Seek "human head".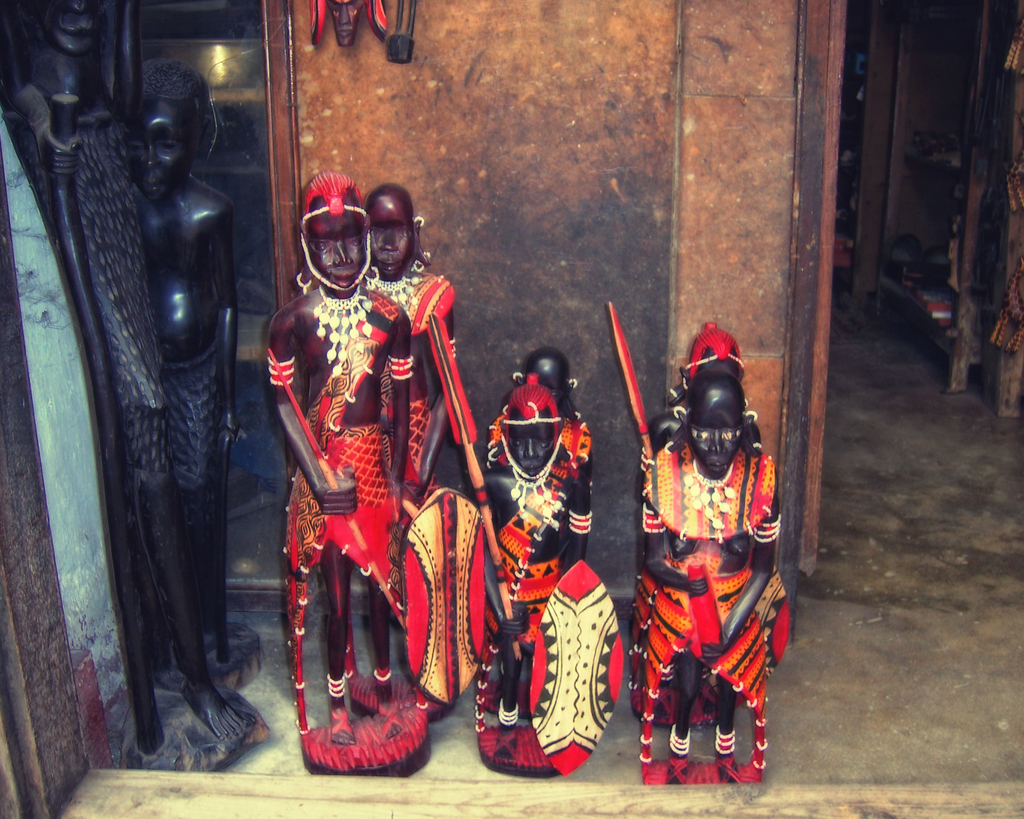
bbox=(296, 171, 368, 285).
